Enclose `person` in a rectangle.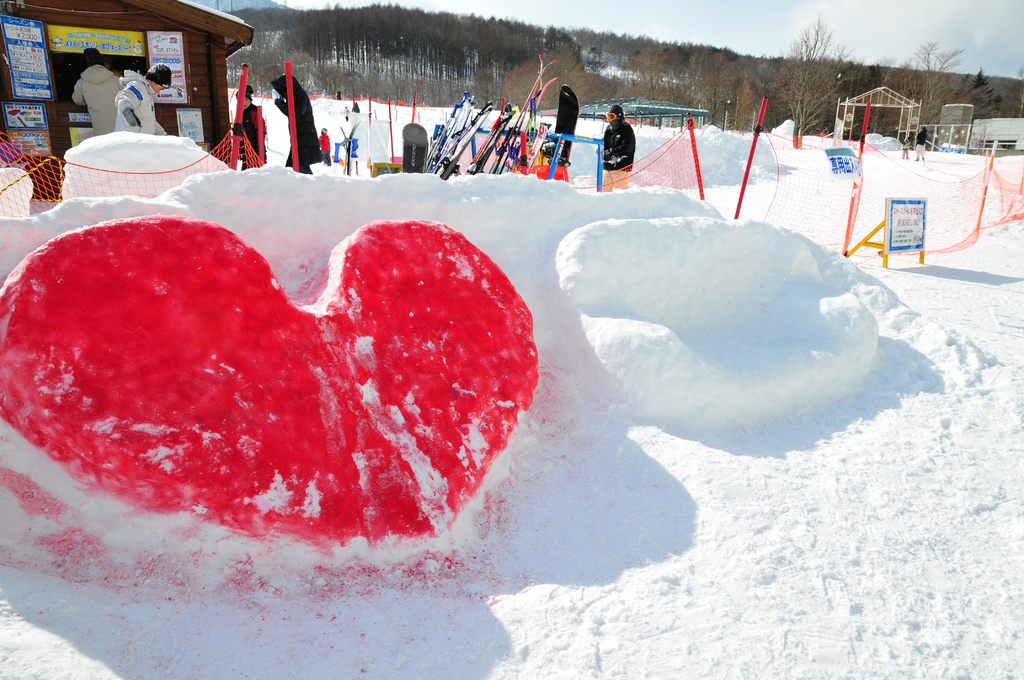
<box>66,43,120,137</box>.
